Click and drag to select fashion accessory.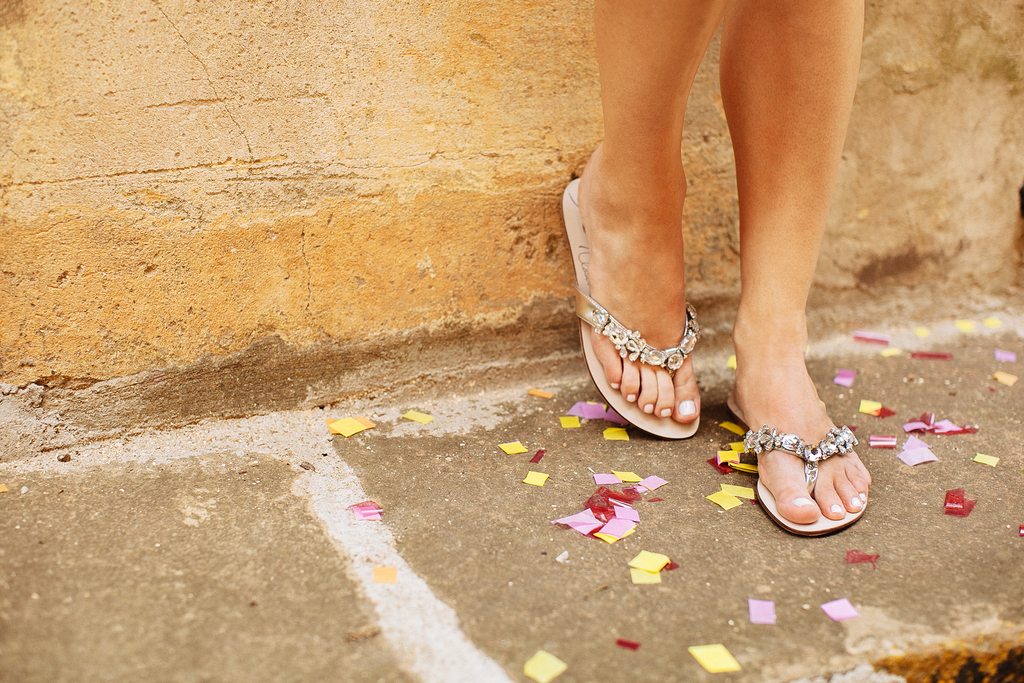
Selection: 723:386:874:543.
